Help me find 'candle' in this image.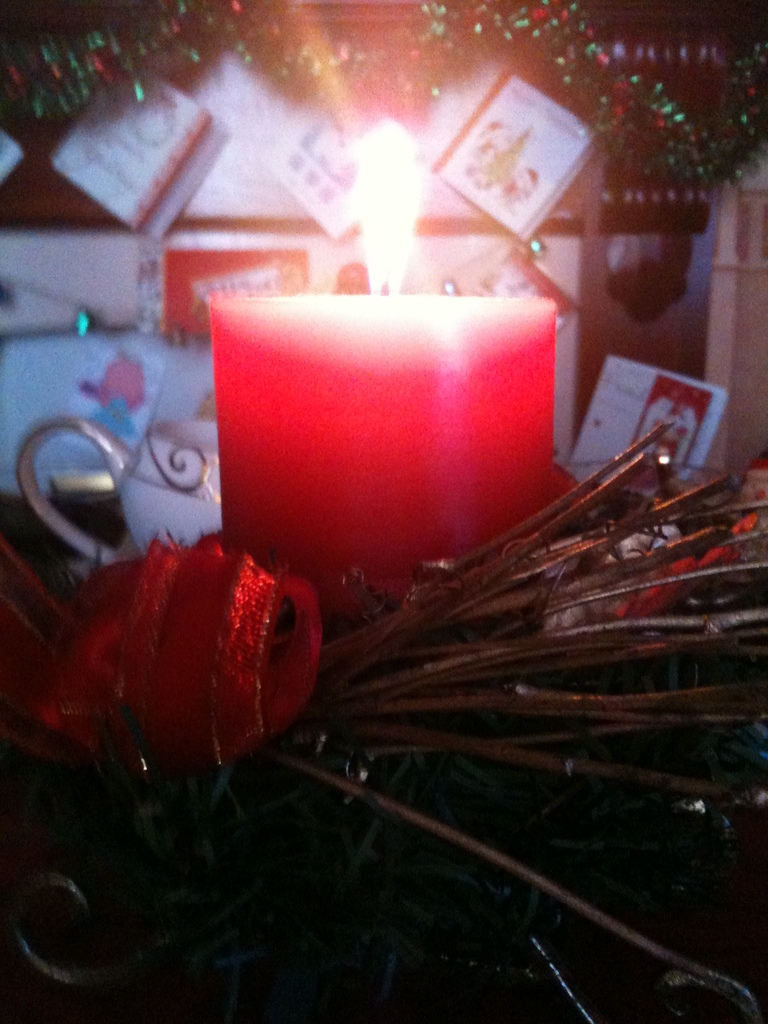
Found it: left=204, top=122, right=561, bottom=622.
